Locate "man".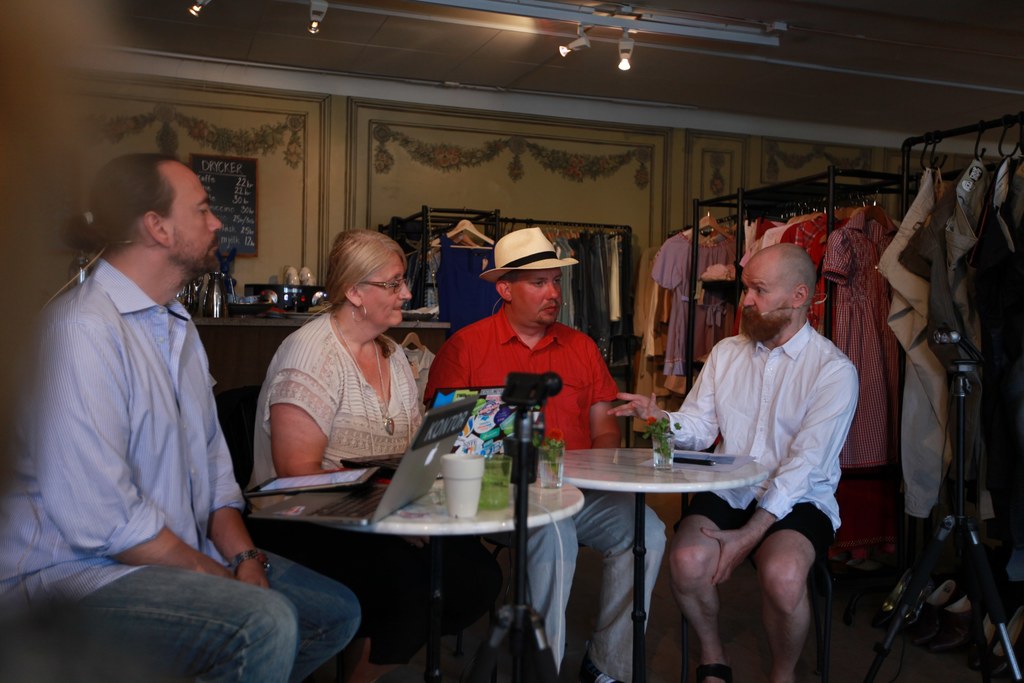
Bounding box: (left=0, top=152, right=360, bottom=682).
